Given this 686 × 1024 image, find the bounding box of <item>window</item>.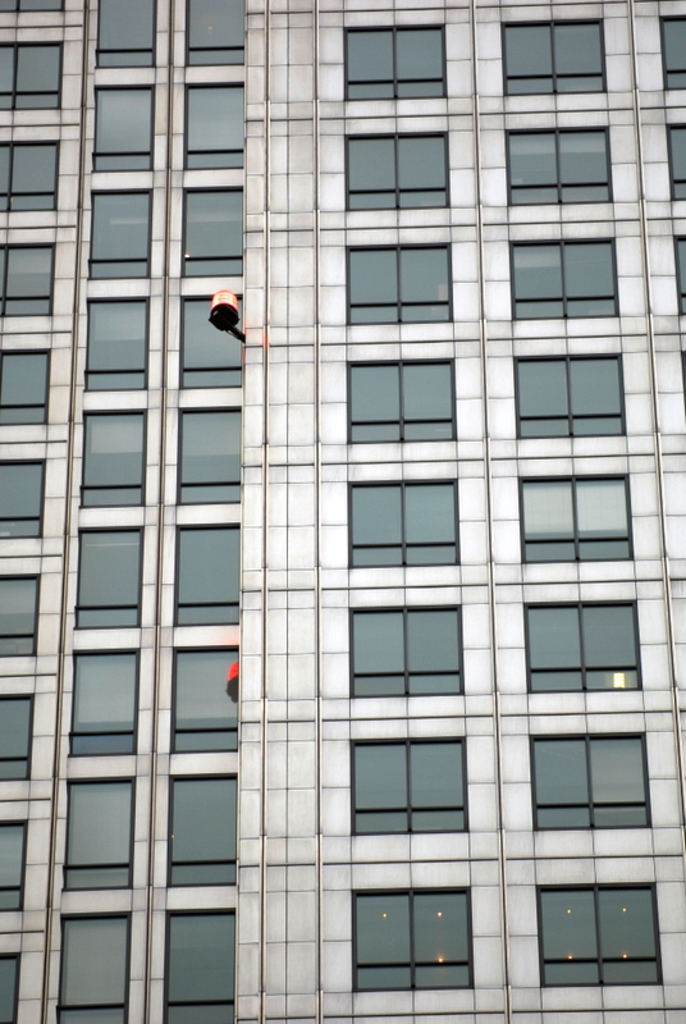
bbox(0, 952, 22, 1023).
